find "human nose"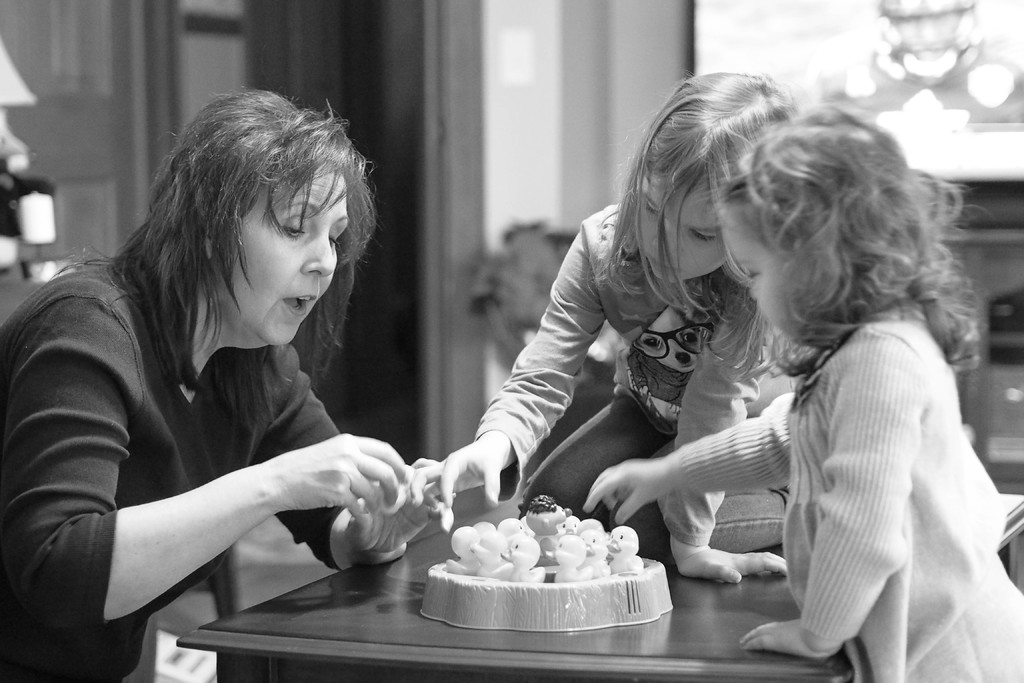
(left=650, top=226, right=678, bottom=257)
